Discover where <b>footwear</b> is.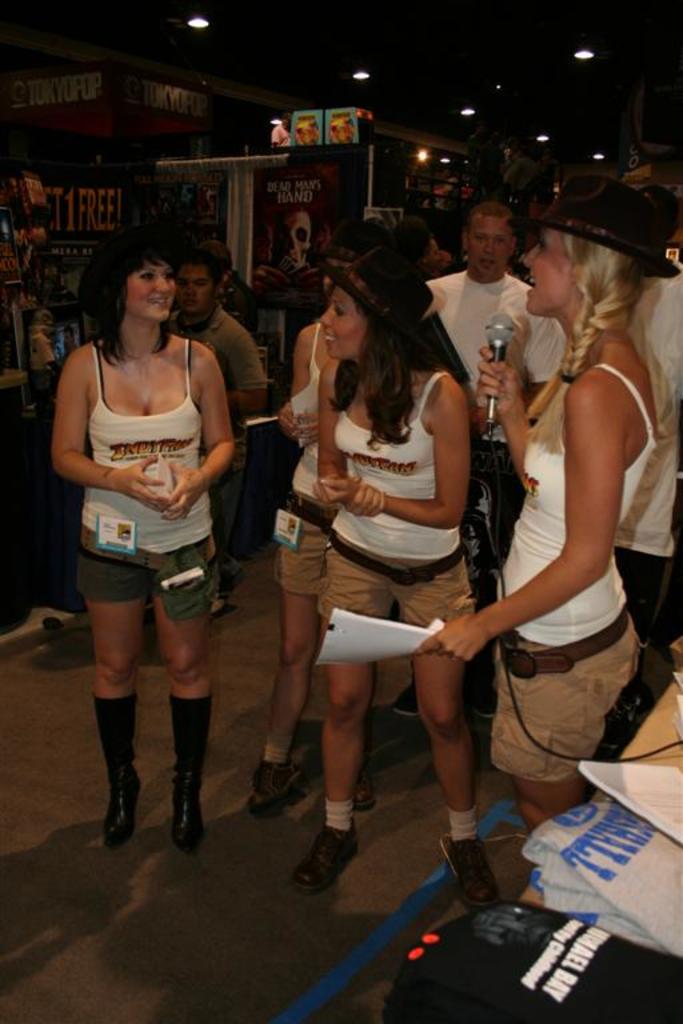
Discovered at rect(444, 835, 498, 908).
